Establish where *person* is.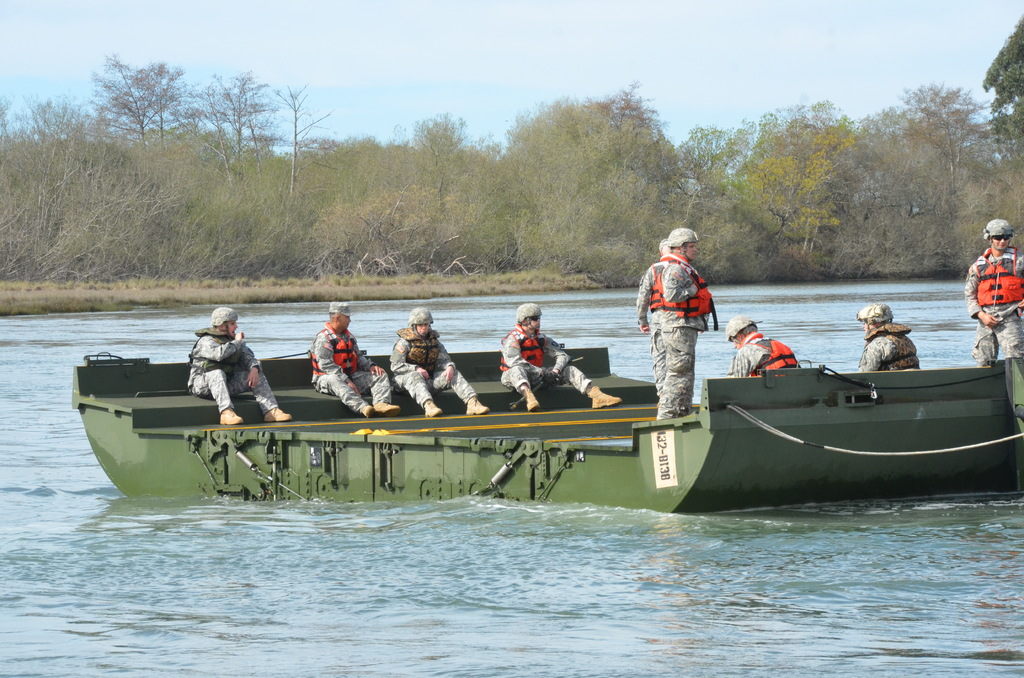
Established at l=860, t=304, r=920, b=372.
